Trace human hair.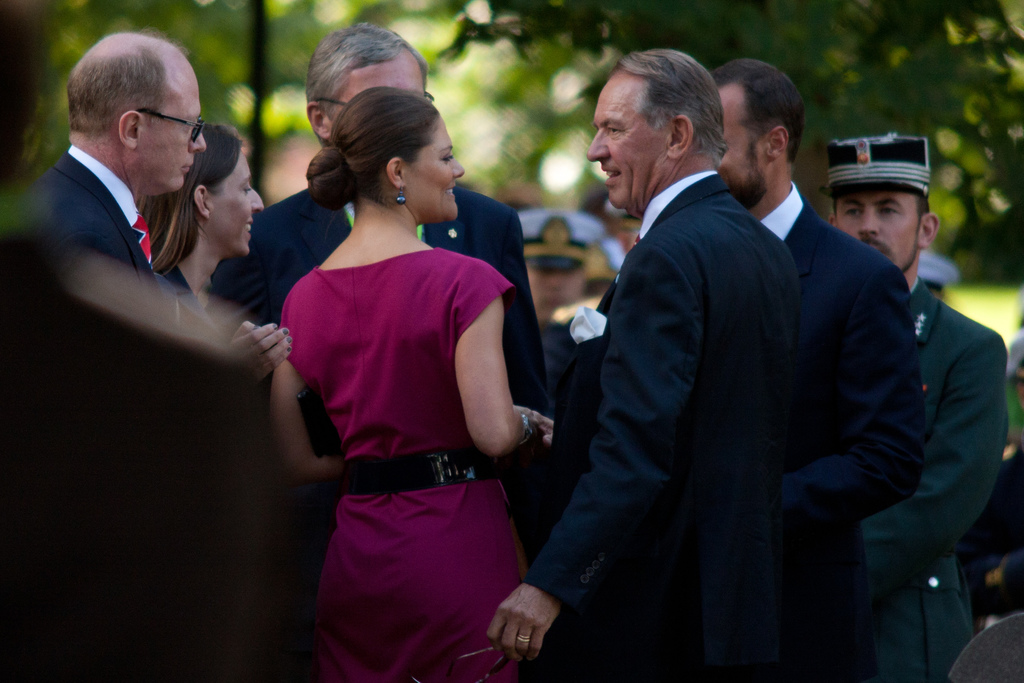
Traced to region(66, 32, 188, 151).
